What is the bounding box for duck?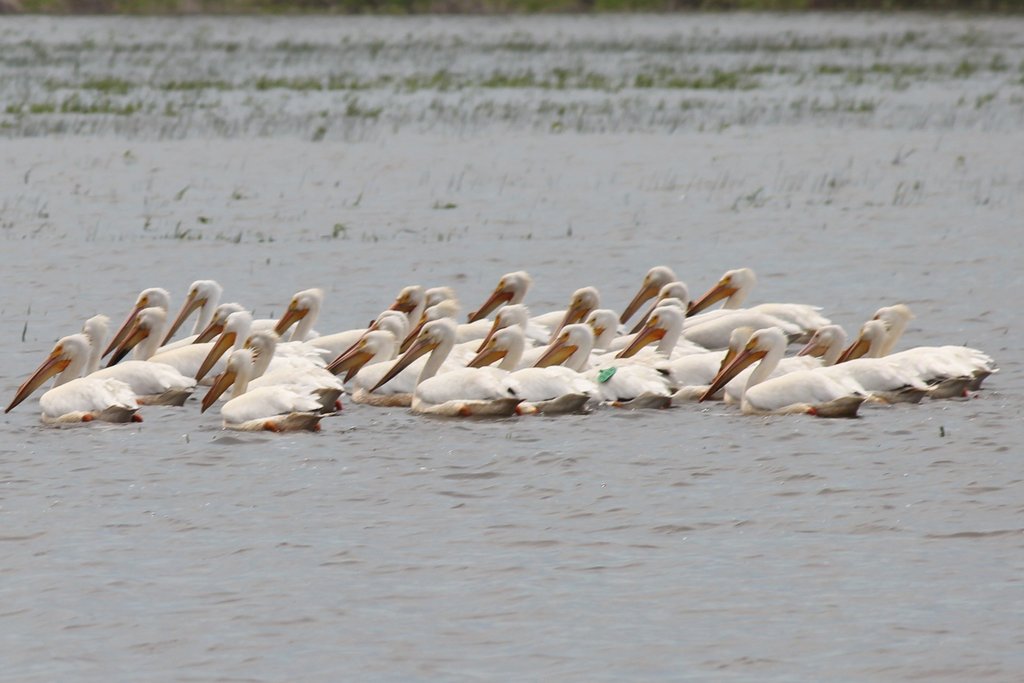
281:284:376:381.
